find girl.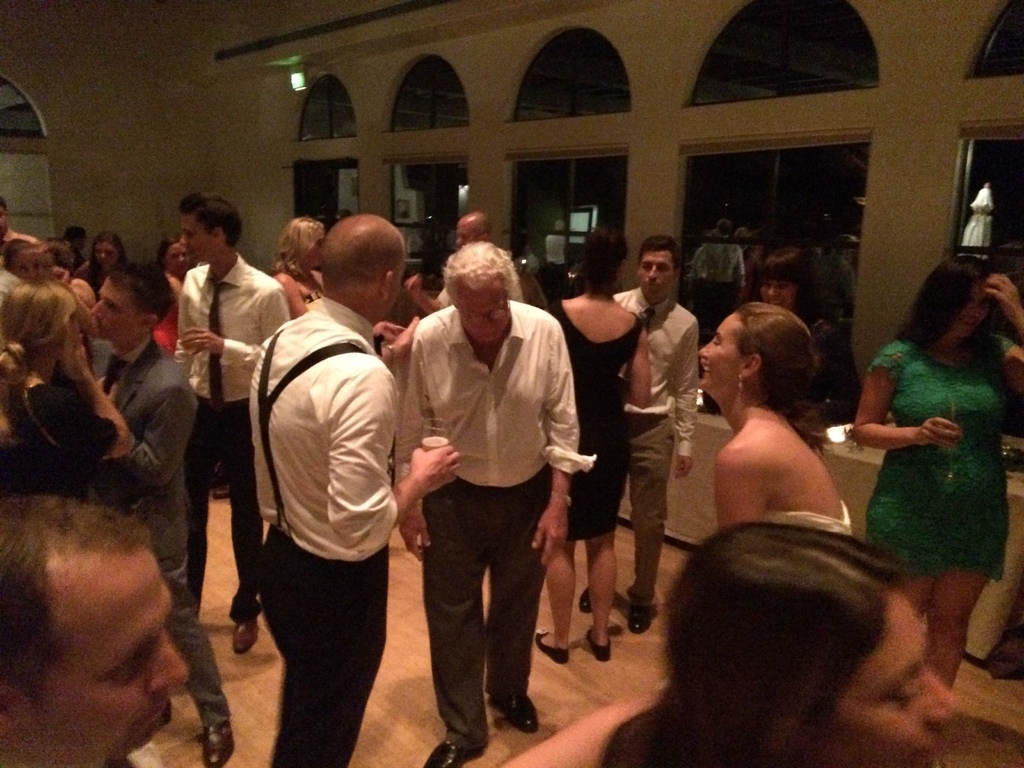
(x1=849, y1=255, x2=1023, y2=694).
